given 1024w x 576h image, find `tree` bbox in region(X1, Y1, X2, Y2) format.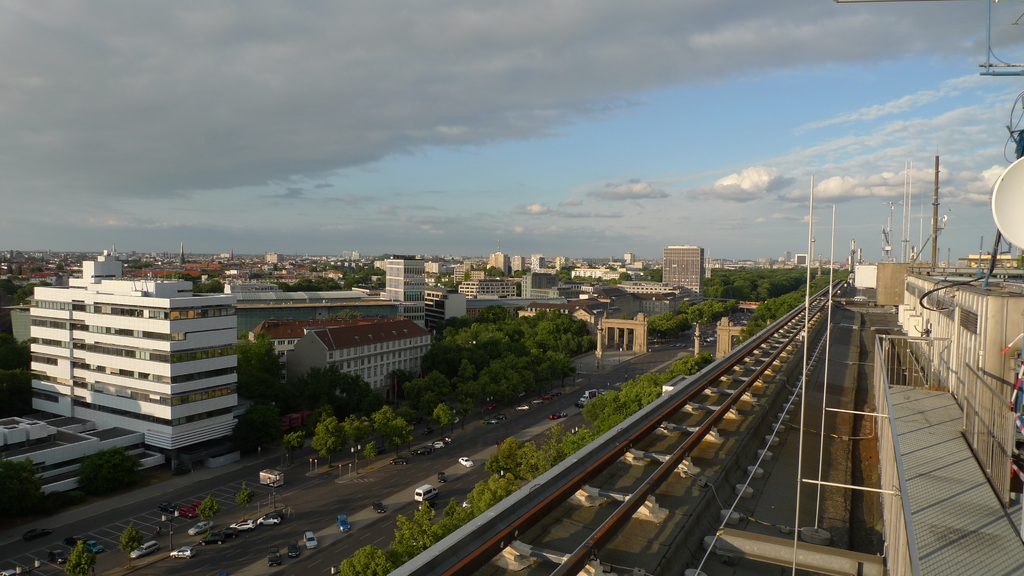
region(333, 542, 394, 575).
